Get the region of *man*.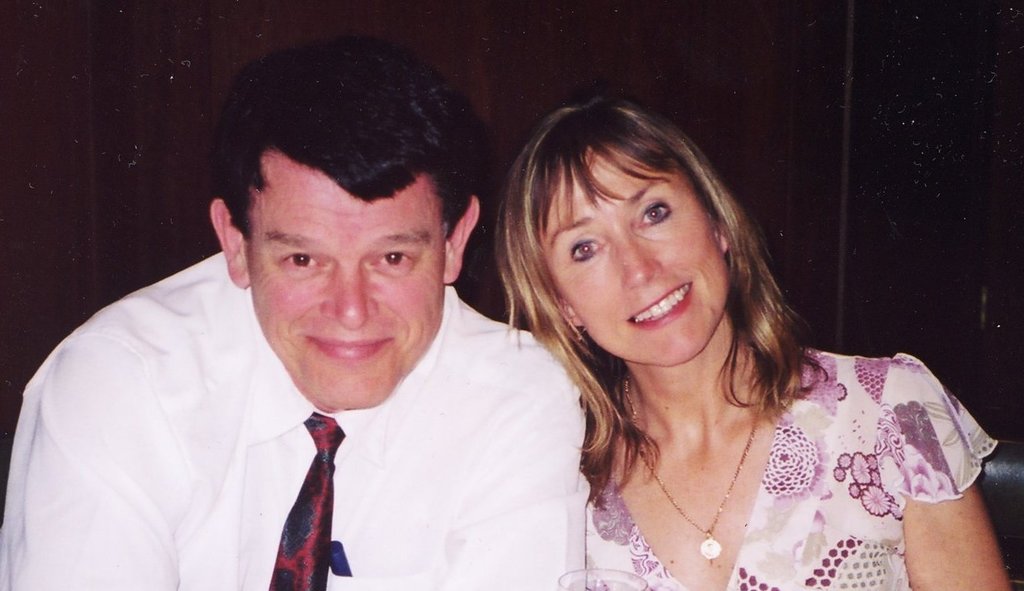
15/75/620/580.
